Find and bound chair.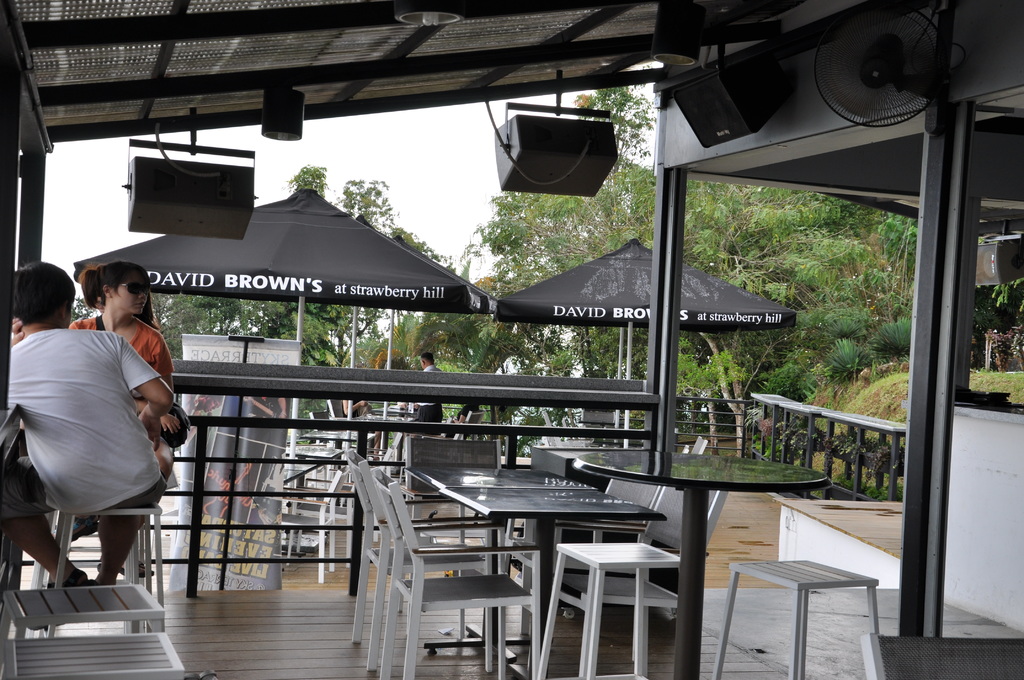
Bound: (540,483,730,679).
